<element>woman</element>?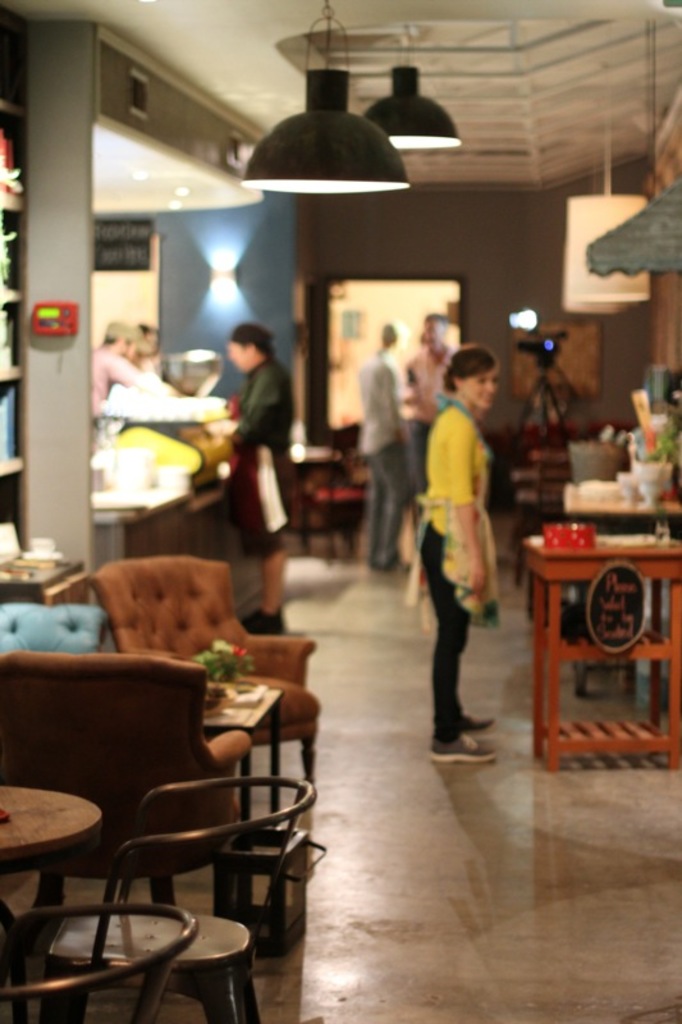
pyautogui.locateOnScreen(404, 351, 516, 763)
